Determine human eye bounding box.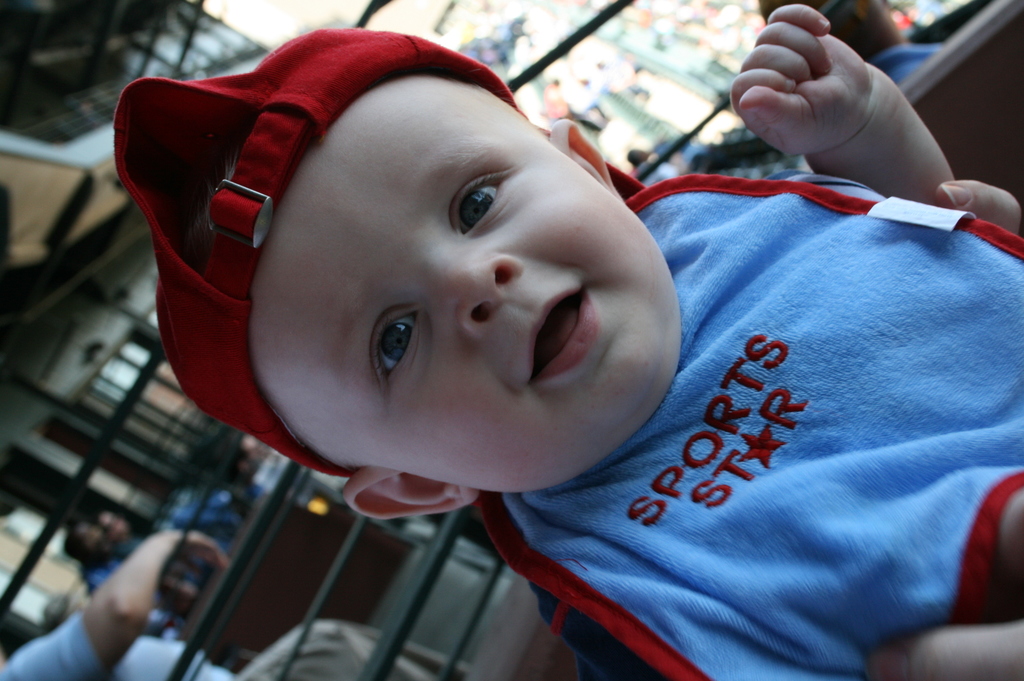
Determined: crop(451, 161, 518, 232).
